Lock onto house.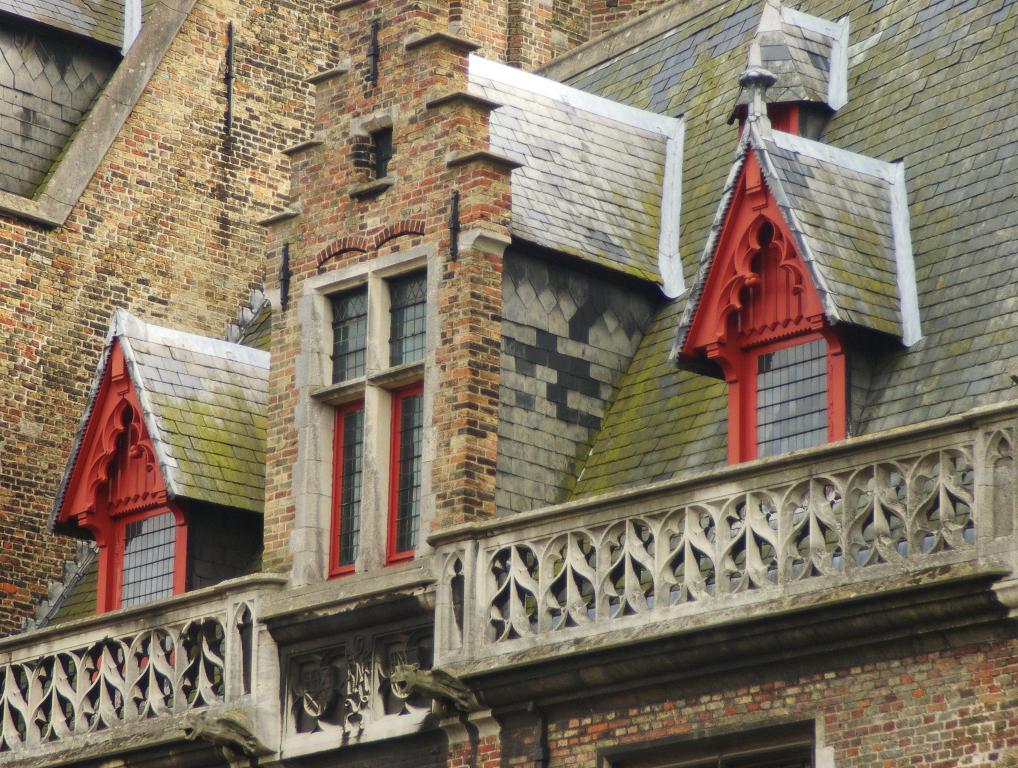
Locked: left=0, top=0, right=1017, bottom=767.
